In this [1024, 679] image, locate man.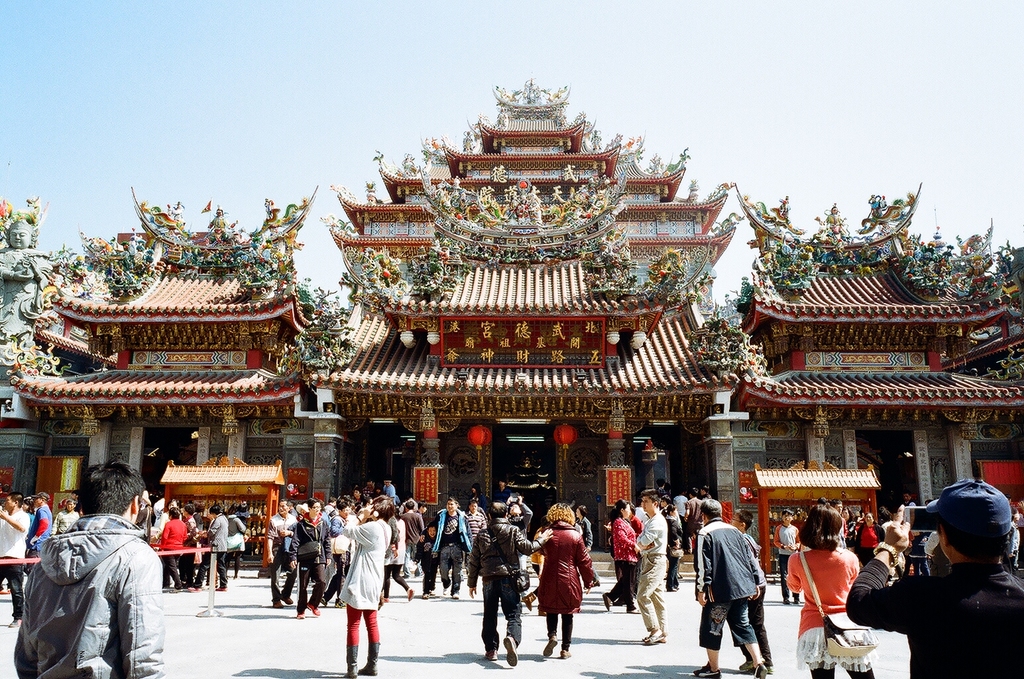
Bounding box: [386,479,398,515].
